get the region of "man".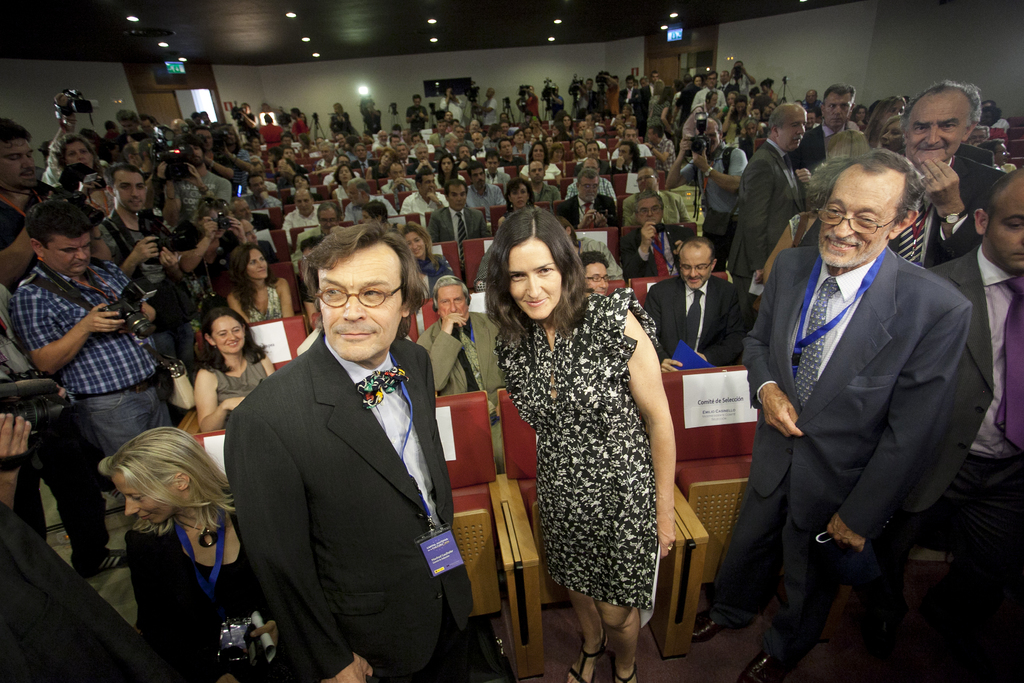
400 95 431 135.
